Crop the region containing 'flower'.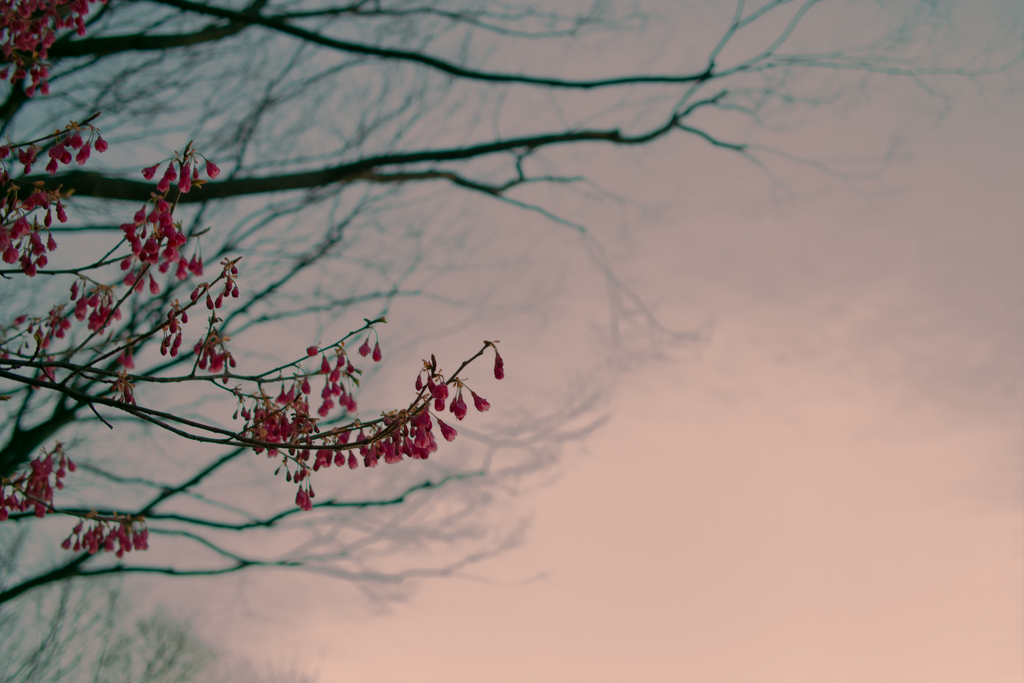
Crop region: [0, 146, 228, 369].
